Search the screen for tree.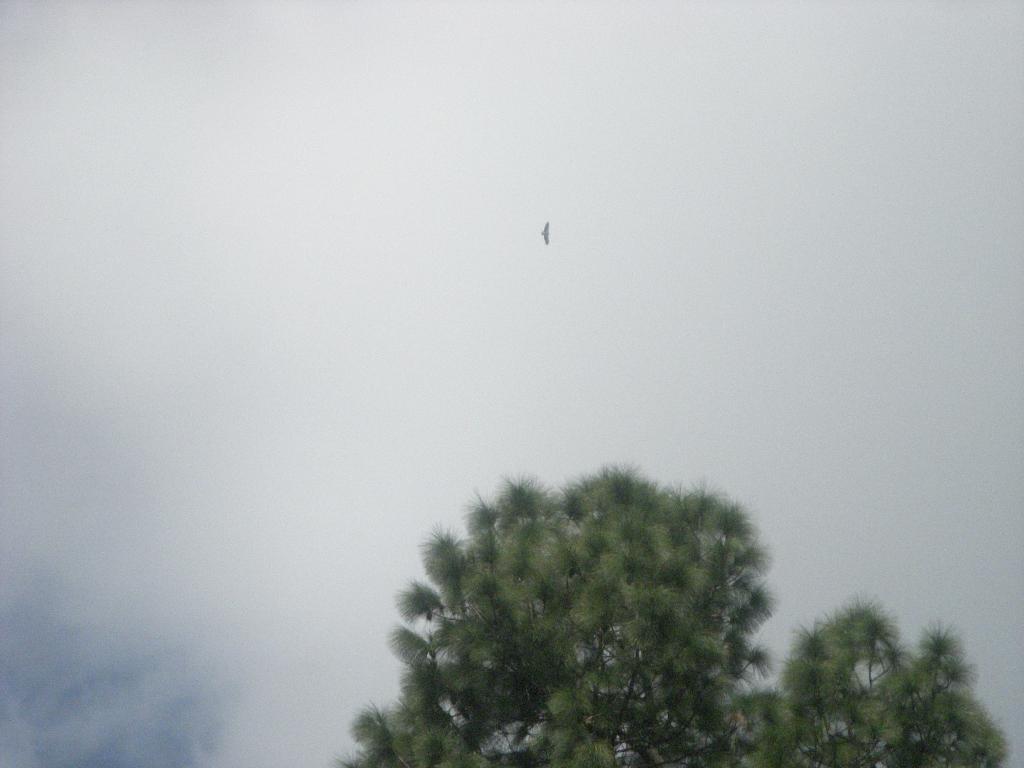
Found at <bbox>369, 451, 794, 758</bbox>.
